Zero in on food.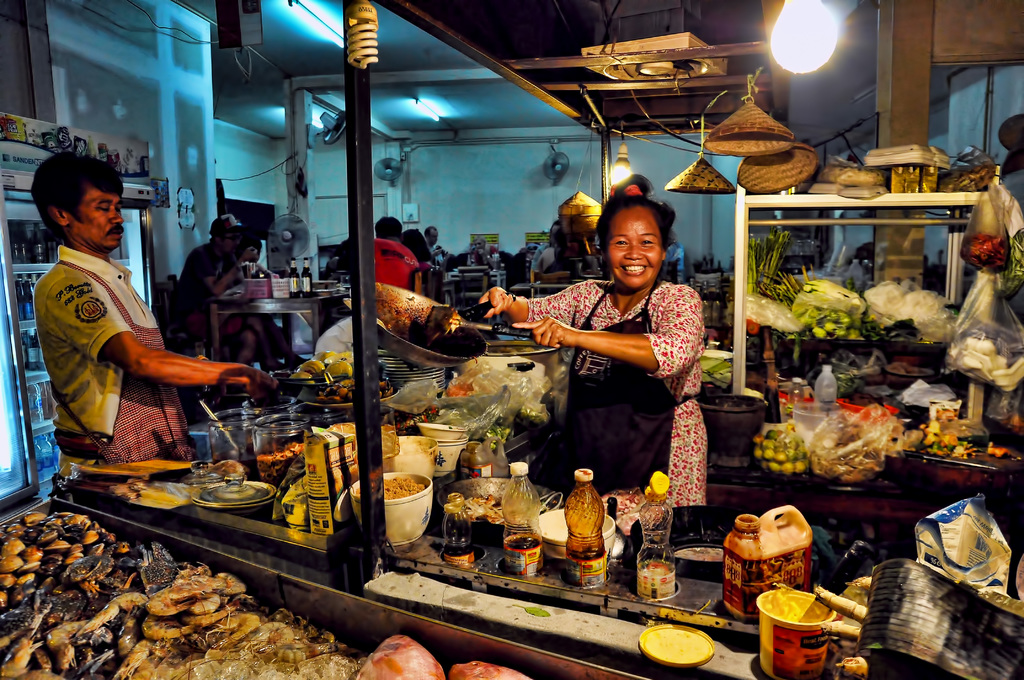
Zeroed in: select_region(751, 423, 811, 474).
